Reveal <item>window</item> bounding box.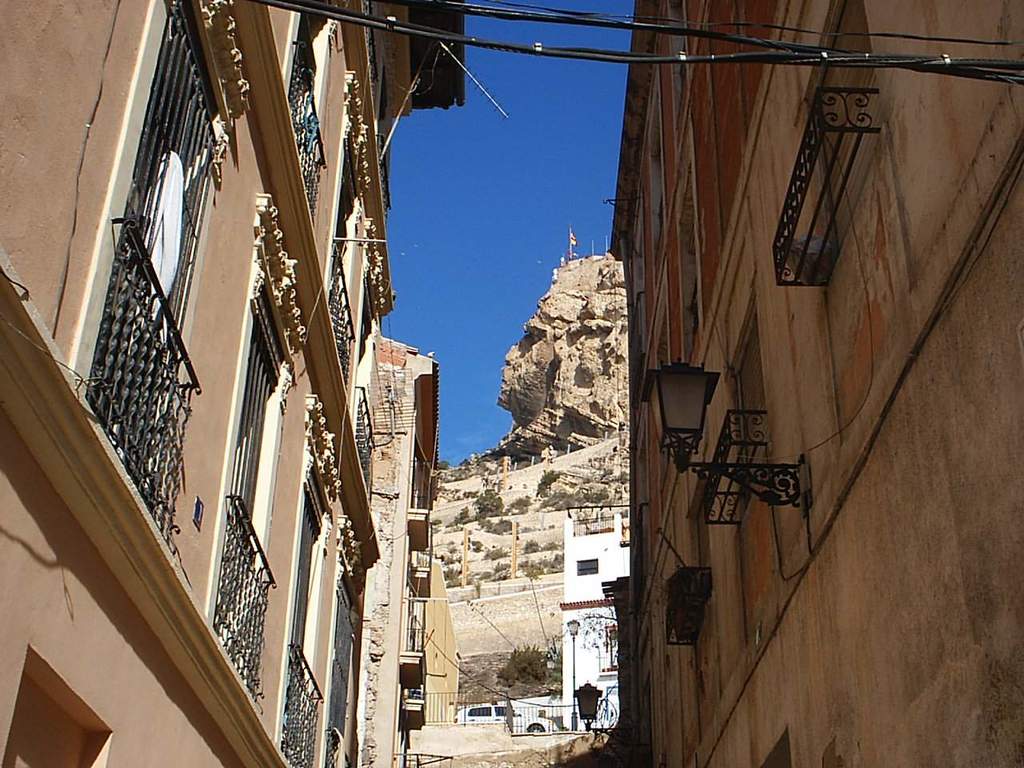
Revealed: pyautogui.locateOnScreen(322, 514, 366, 767).
